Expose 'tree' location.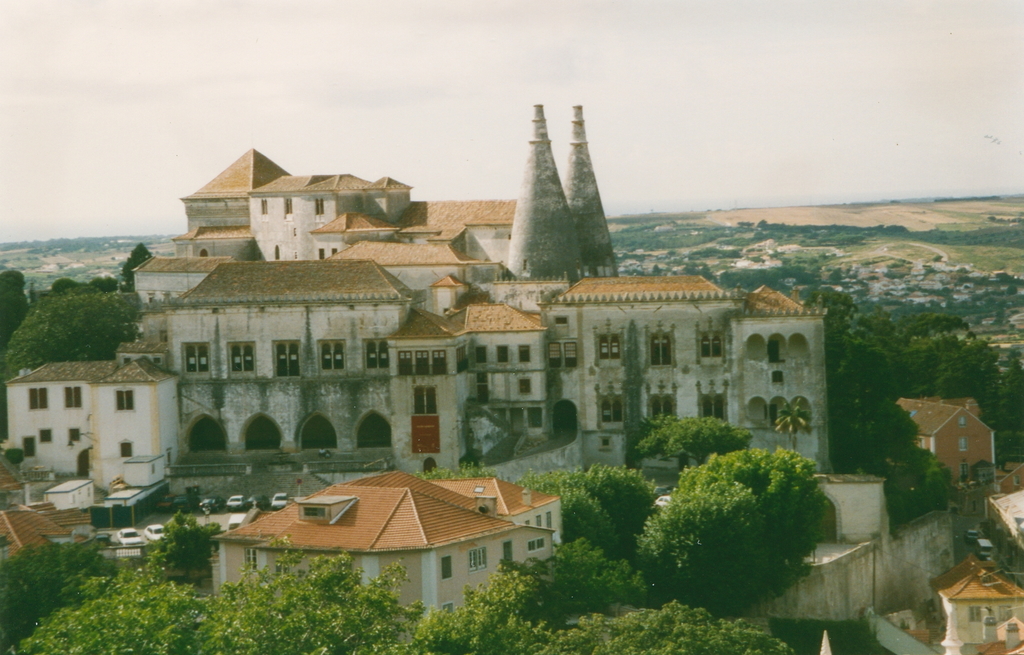
Exposed at (0, 269, 35, 353).
